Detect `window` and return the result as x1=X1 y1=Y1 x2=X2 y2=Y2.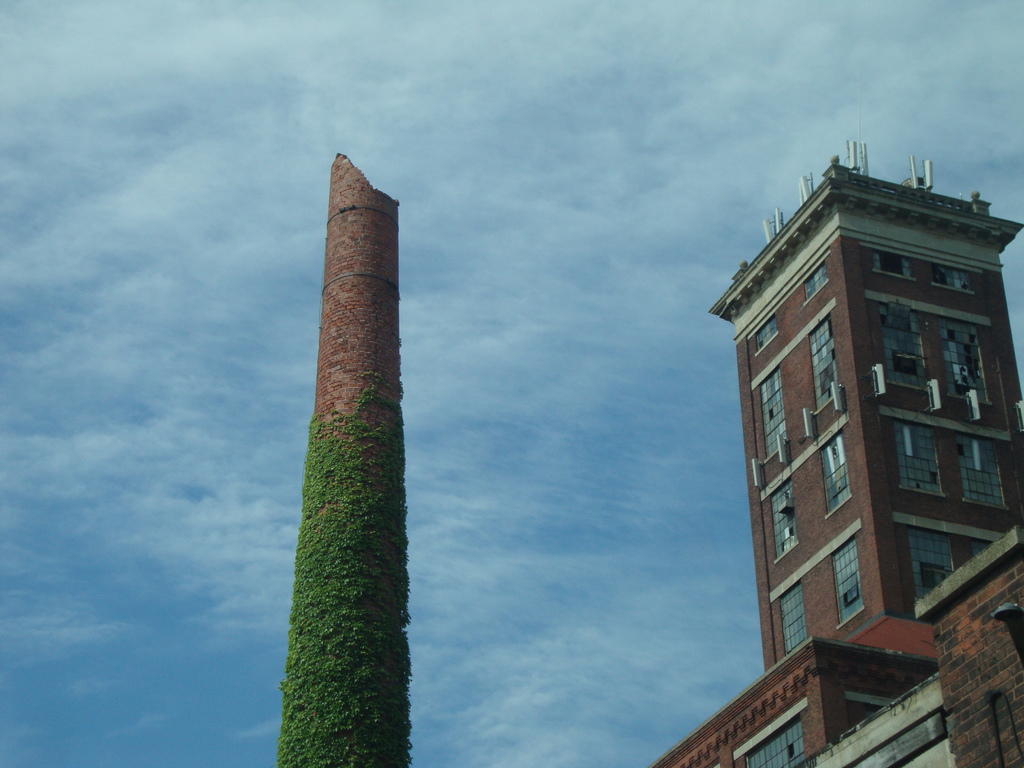
x1=761 y1=481 x2=798 y2=554.
